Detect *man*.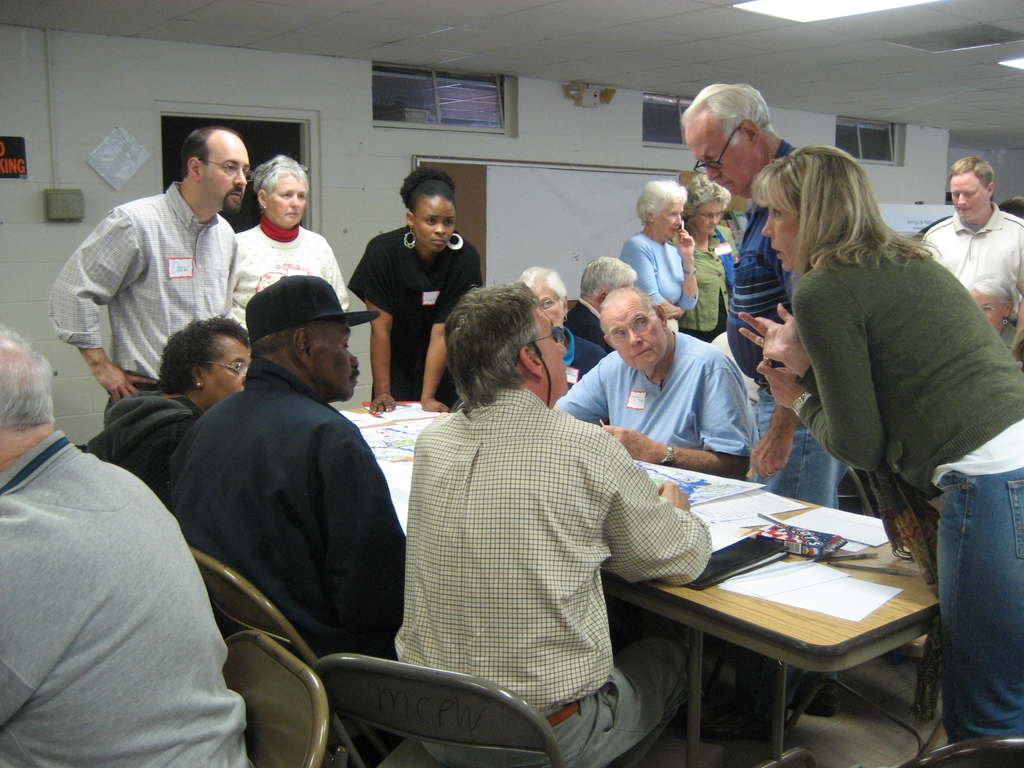
Detected at [left=561, top=255, right=638, bottom=351].
